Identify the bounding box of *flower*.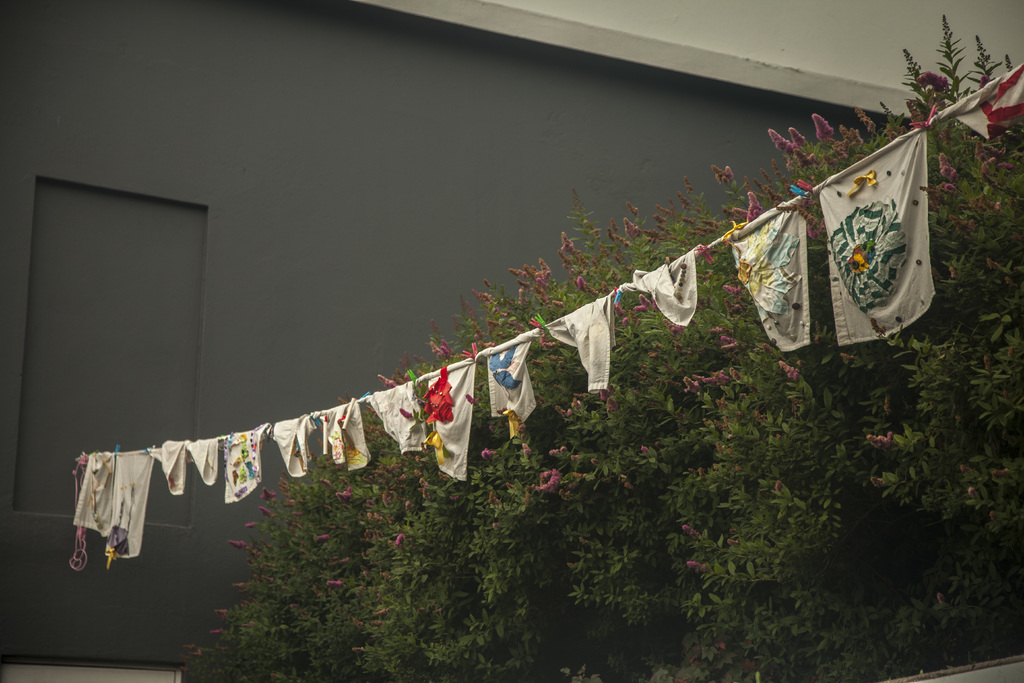
<box>578,539,588,544</box>.
